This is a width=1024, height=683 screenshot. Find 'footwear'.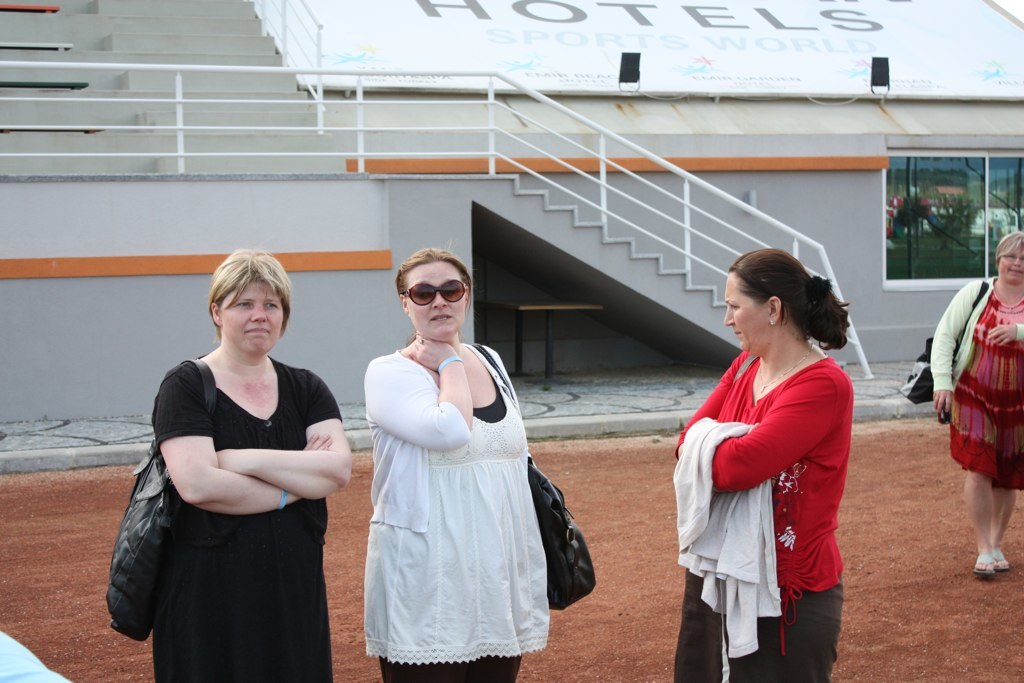
Bounding box: <box>970,551,995,573</box>.
